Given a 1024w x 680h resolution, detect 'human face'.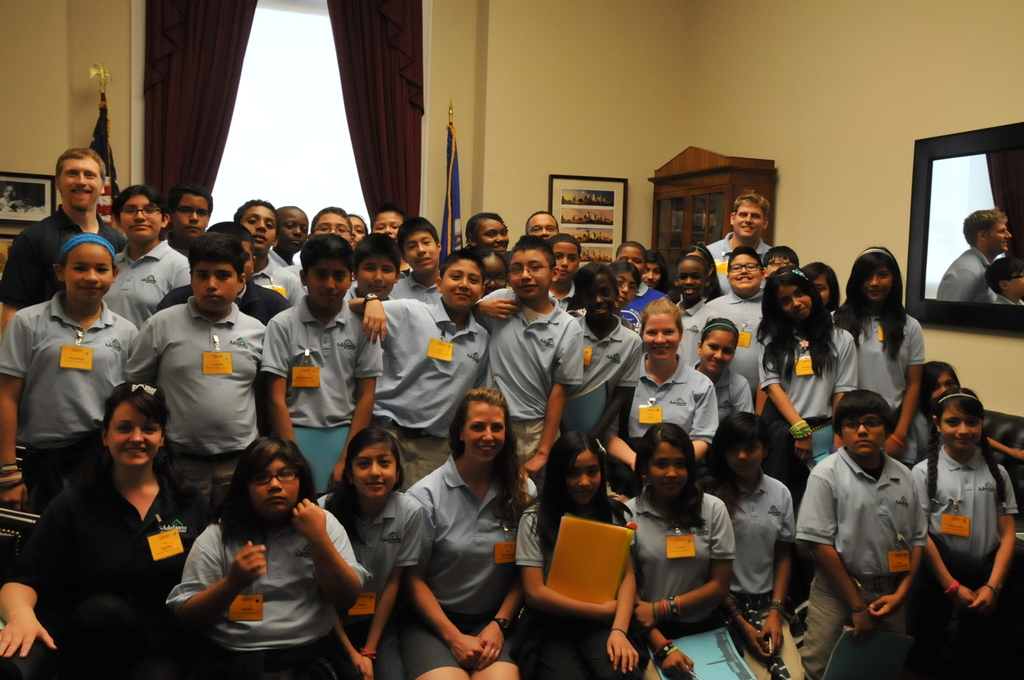
bbox(648, 435, 688, 497).
